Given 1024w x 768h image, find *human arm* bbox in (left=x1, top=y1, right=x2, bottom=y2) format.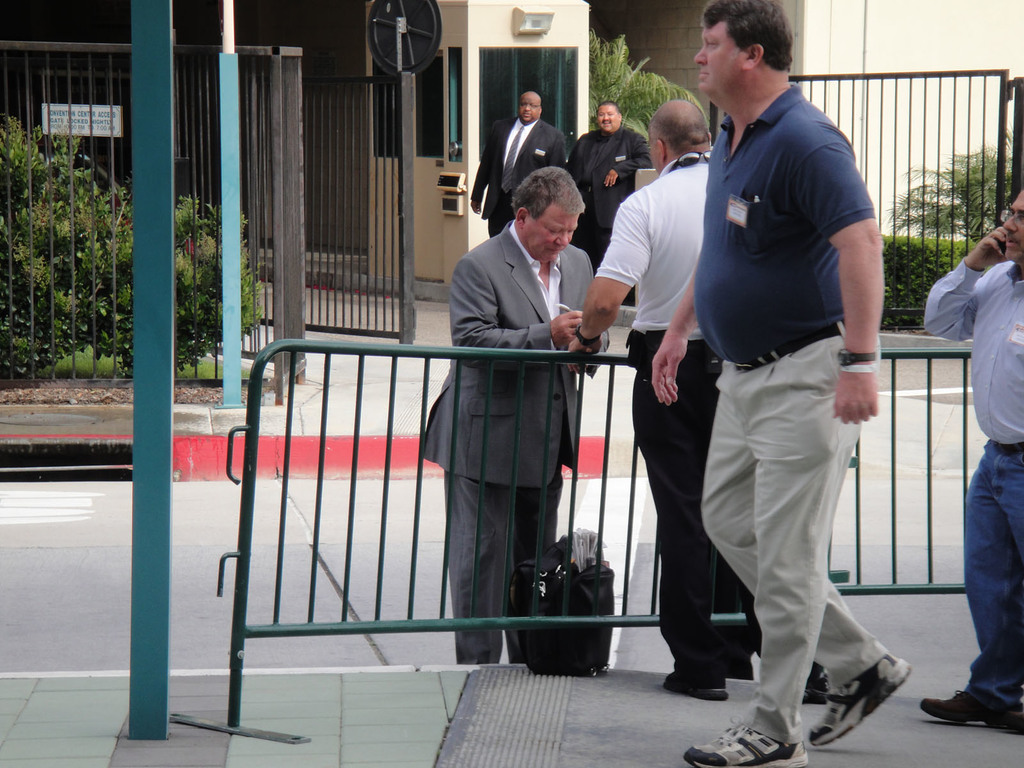
(left=565, top=183, right=646, bottom=369).
